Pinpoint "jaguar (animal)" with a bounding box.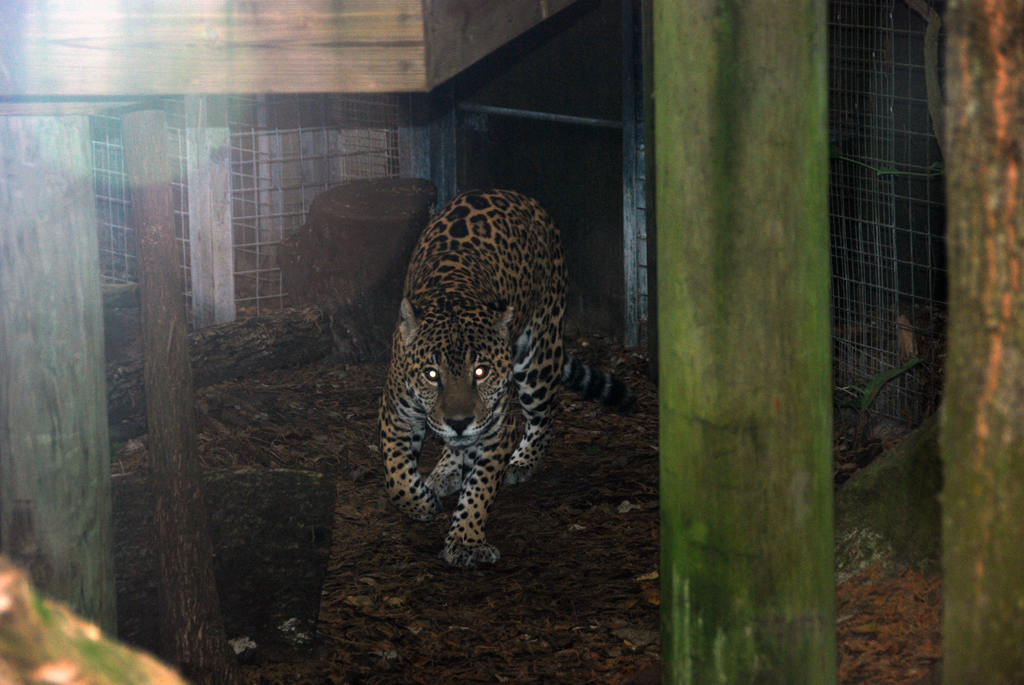
rect(378, 187, 641, 567).
